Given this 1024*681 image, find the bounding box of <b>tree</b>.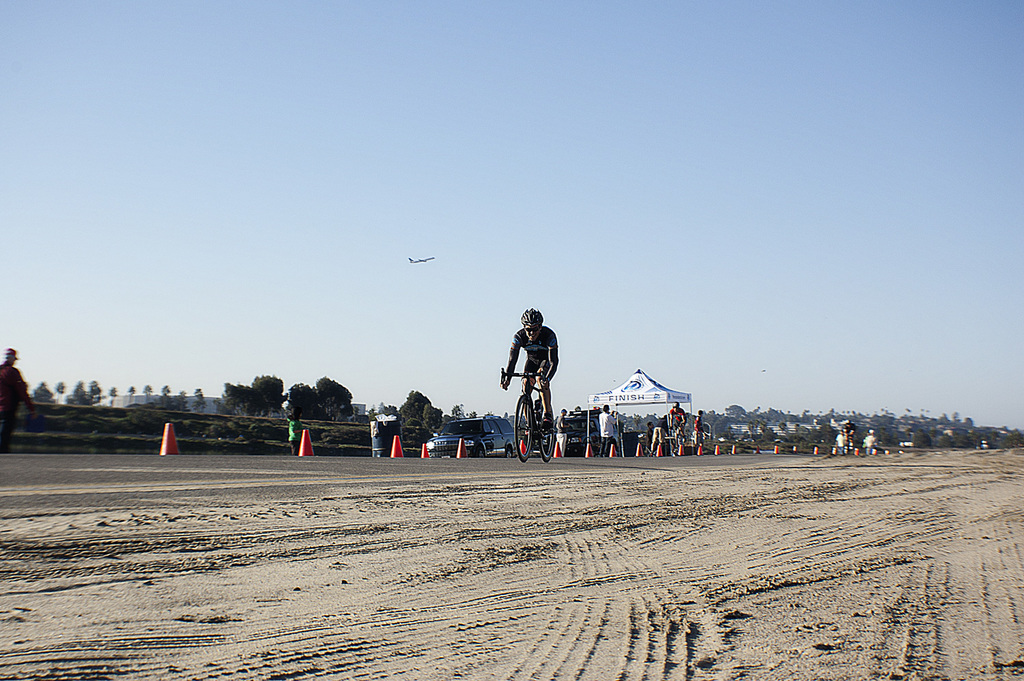
box(204, 367, 283, 410).
